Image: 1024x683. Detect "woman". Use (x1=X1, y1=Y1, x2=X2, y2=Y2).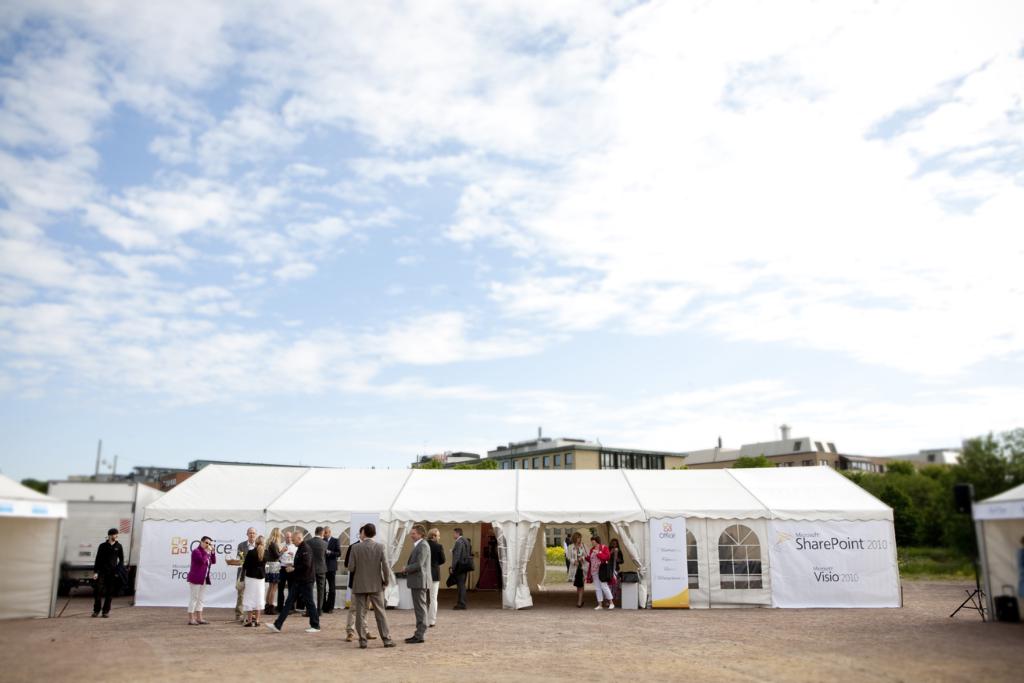
(x1=264, y1=525, x2=289, y2=612).
